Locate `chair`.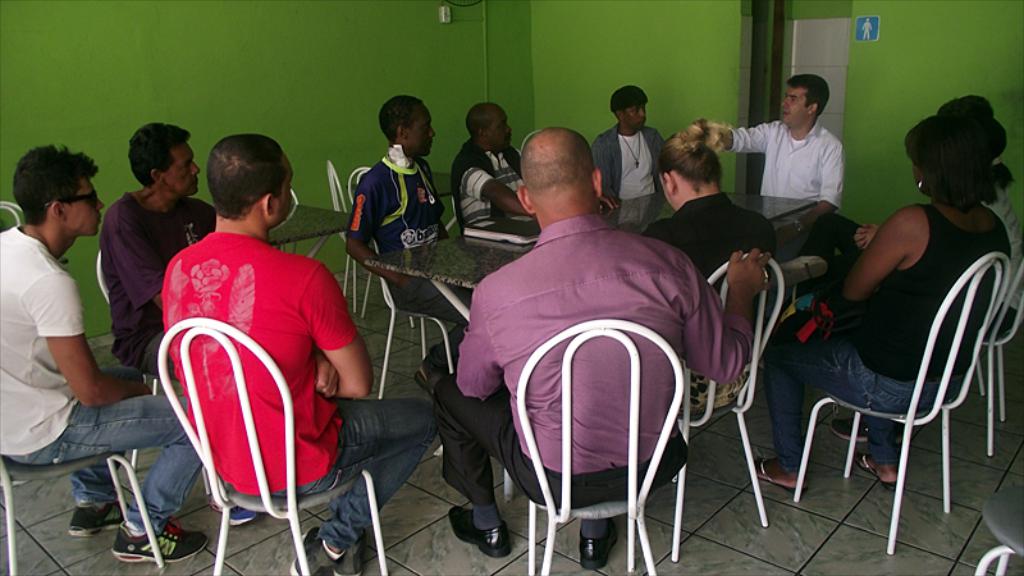
Bounding box: x1=781, y1=210, x2=1000, y2=559.
